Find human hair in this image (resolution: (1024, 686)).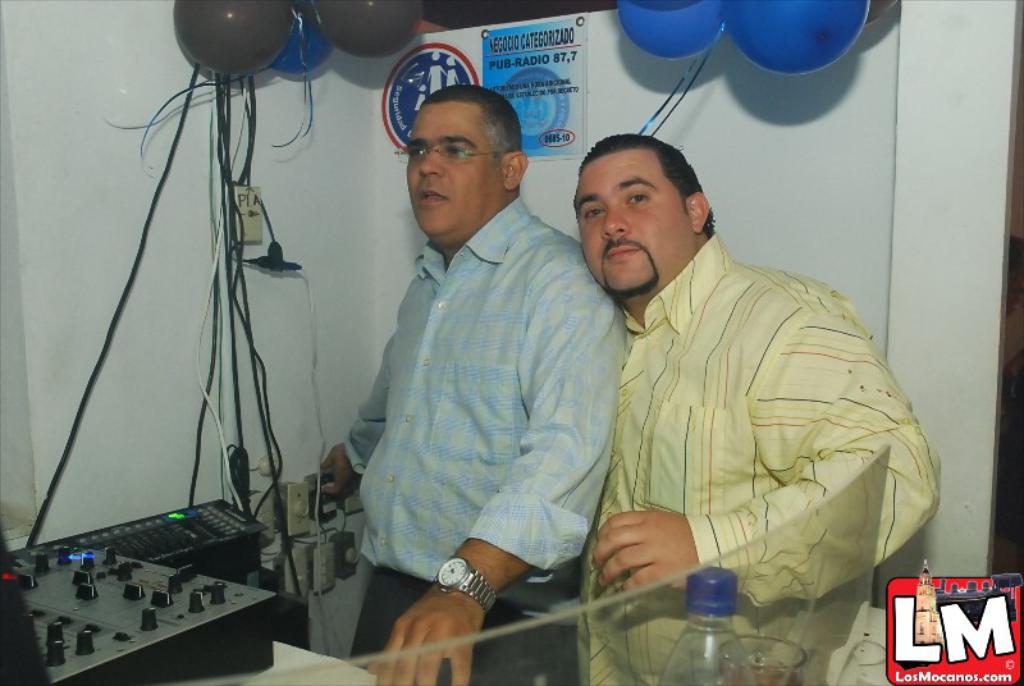
bbox(417, 84, 521, 168).
